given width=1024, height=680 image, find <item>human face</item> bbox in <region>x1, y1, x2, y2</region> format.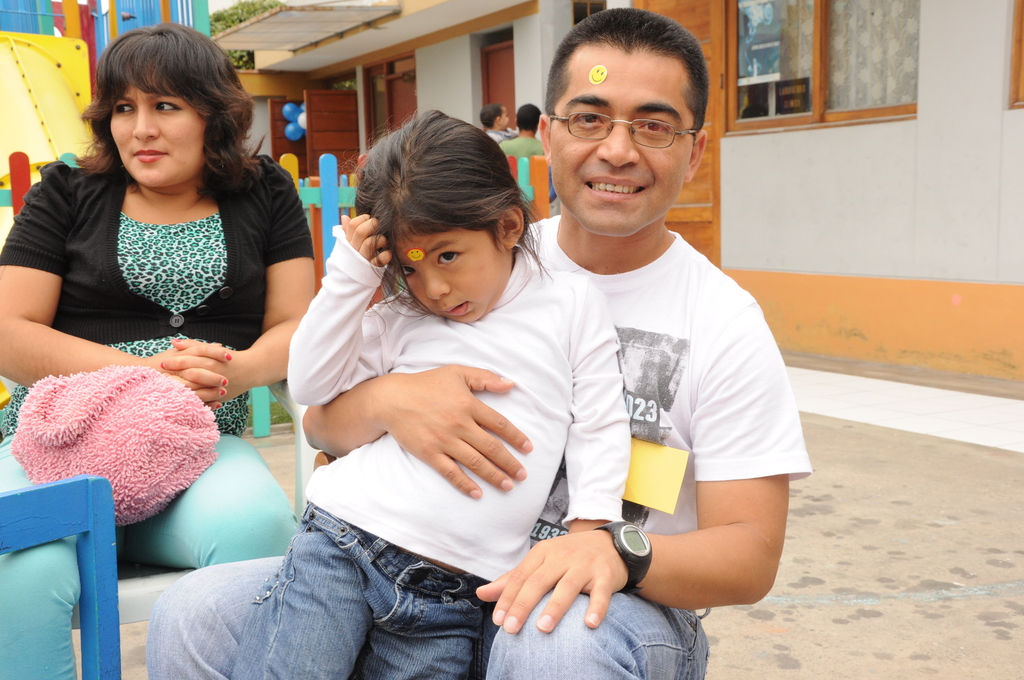
<region>111, 68, 203, 186</region>.
